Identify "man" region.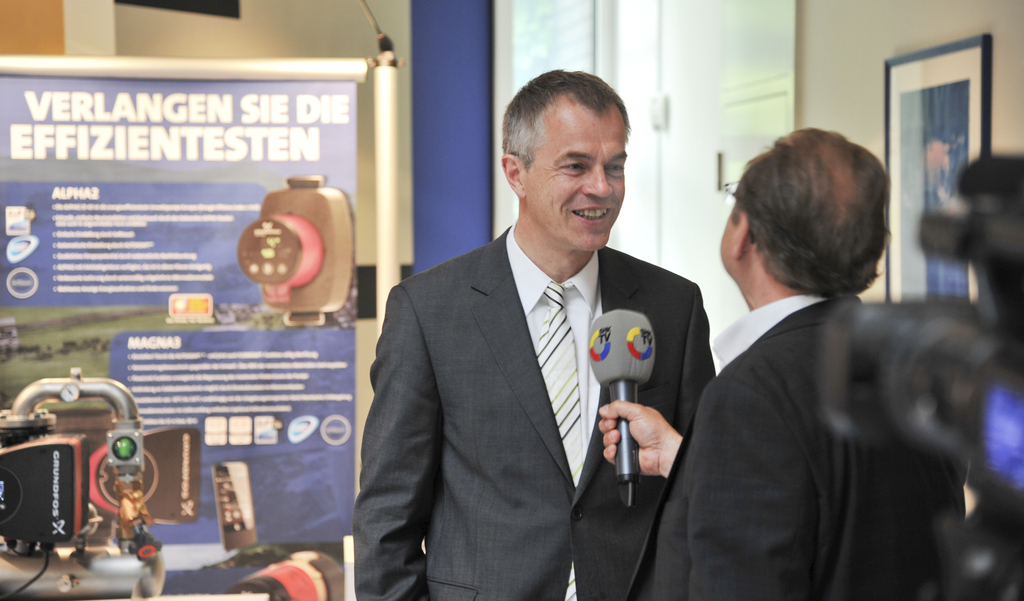
Region: (x1=598, y1=125, x2=965, y2=600).
